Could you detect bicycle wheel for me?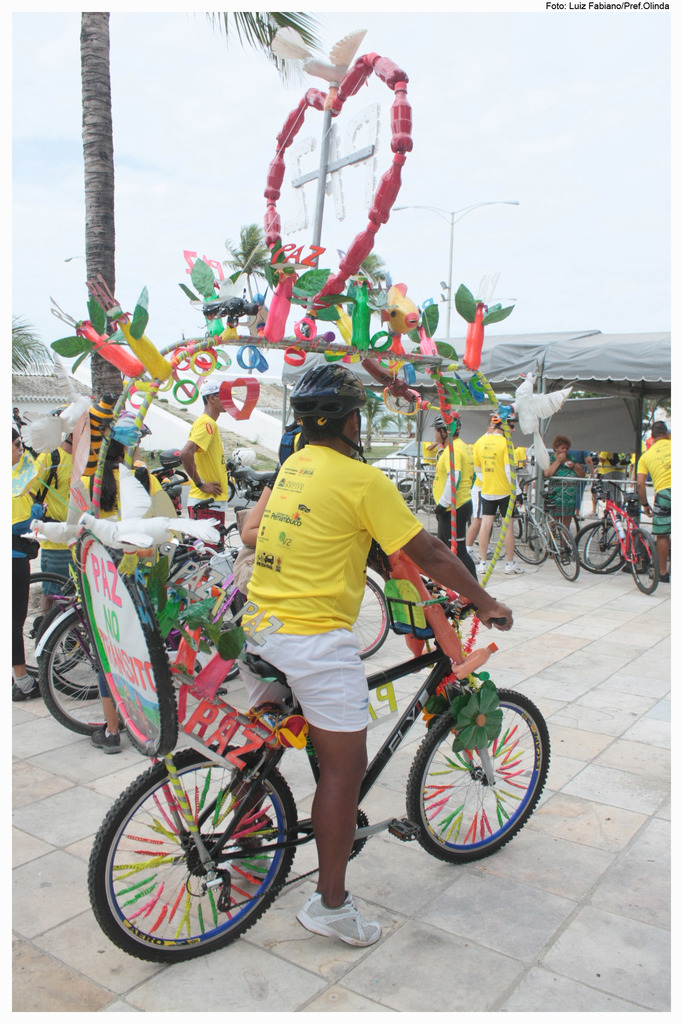
Detection result: <bbox>407, 695, 547, 863</bbox>.
